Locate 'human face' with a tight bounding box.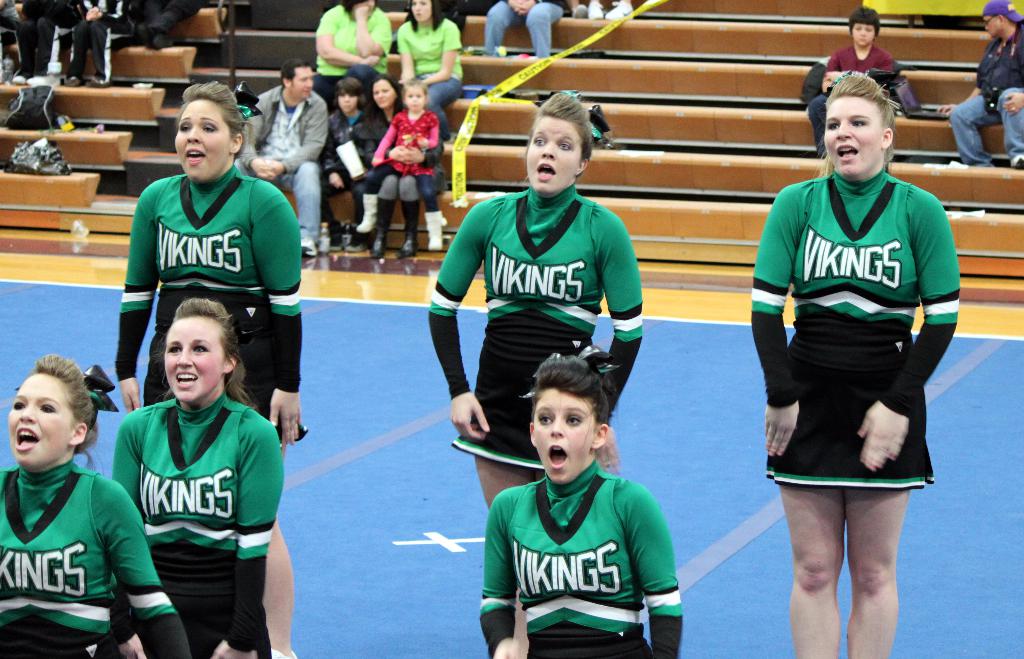
(337, 93, 357, 110).
